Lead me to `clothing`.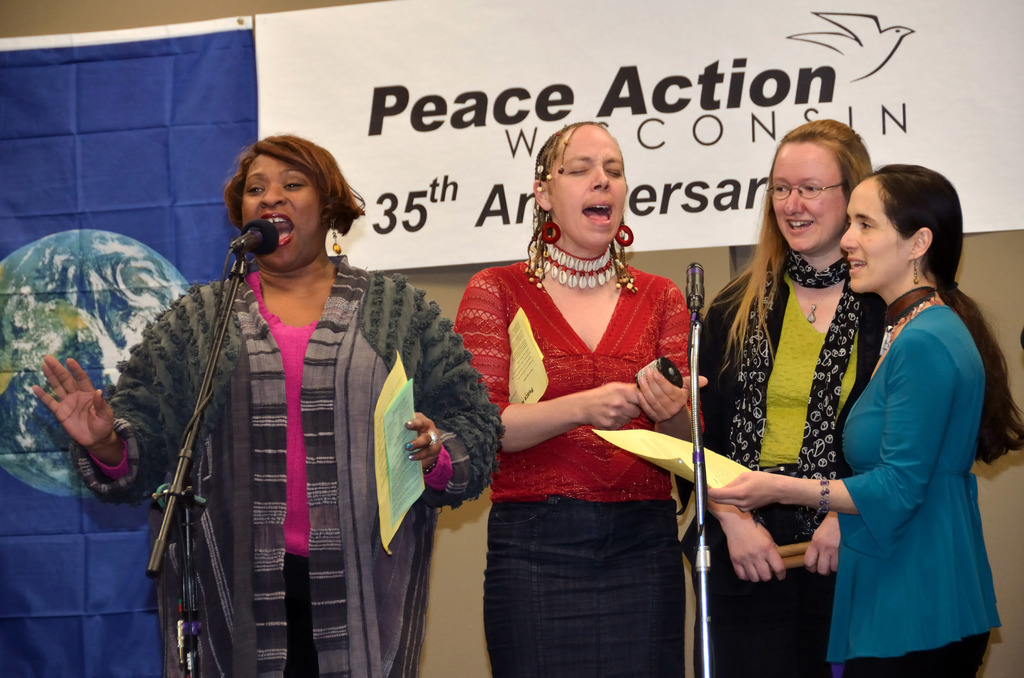
Lead to BBox(806, 280, 1007, 677).
